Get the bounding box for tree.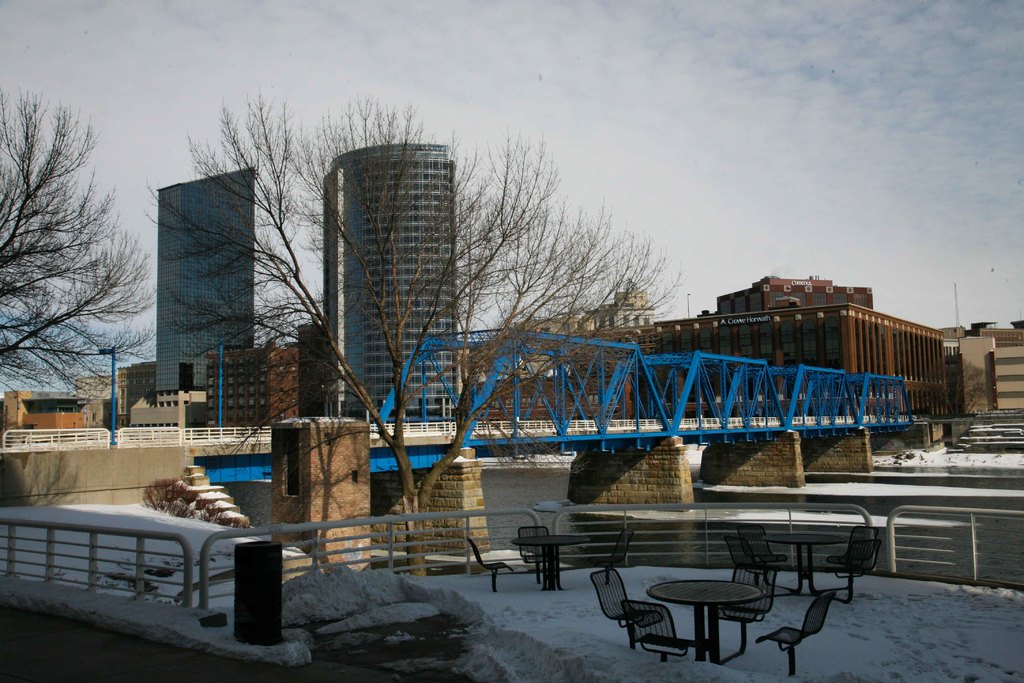
bbox=[145, 95, 681, 577].
